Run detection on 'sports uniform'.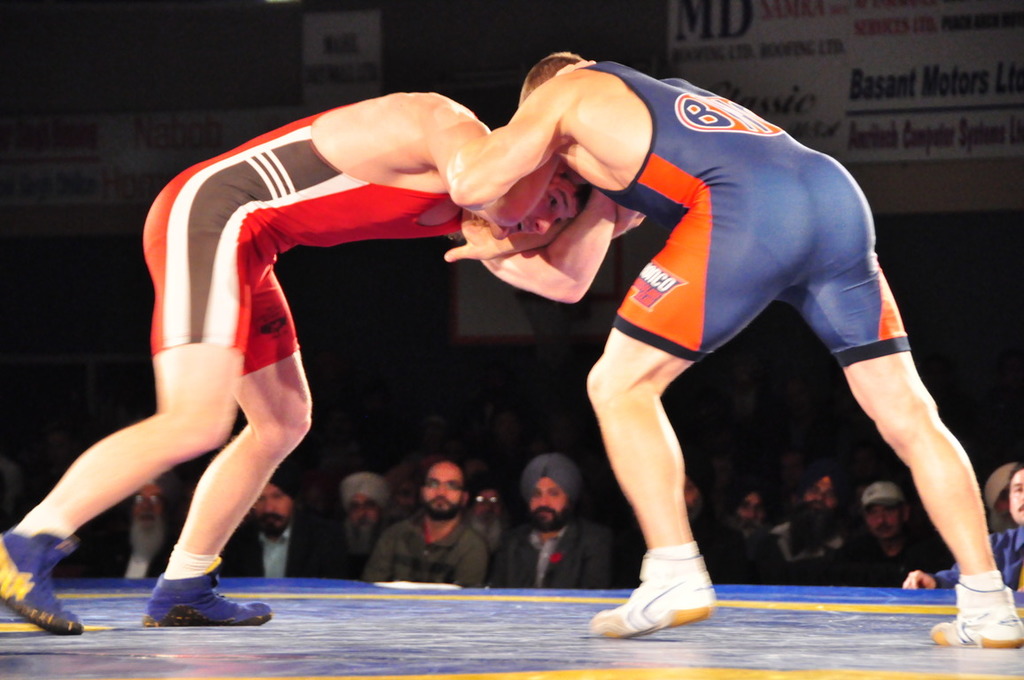
Result: box(922, 572, 1022, 655).
